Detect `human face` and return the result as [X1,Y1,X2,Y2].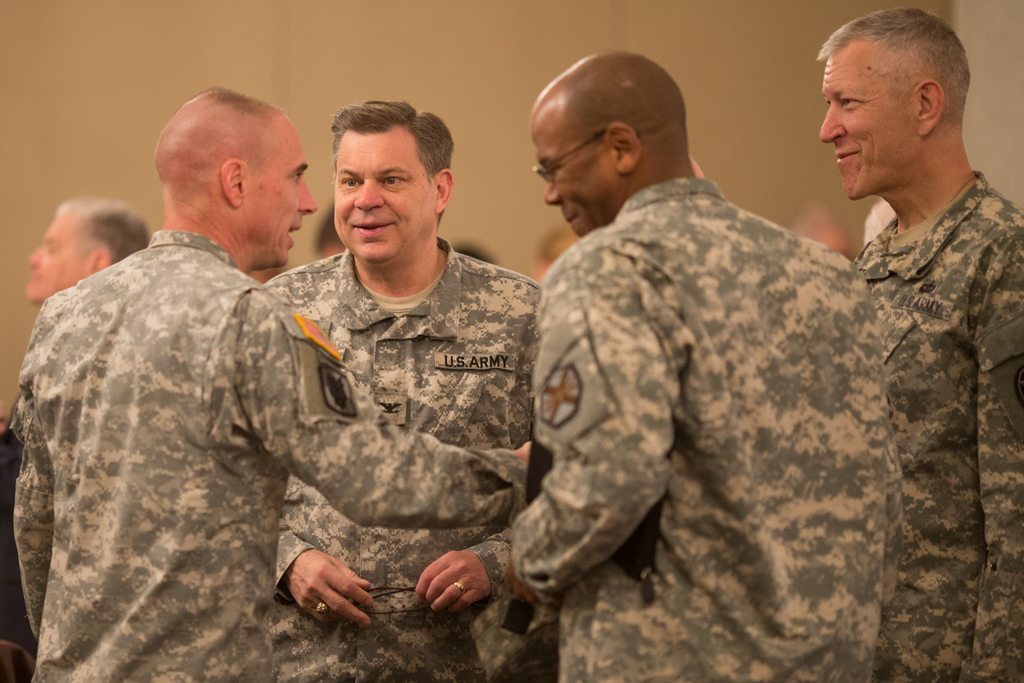
[25,212,86,299].
